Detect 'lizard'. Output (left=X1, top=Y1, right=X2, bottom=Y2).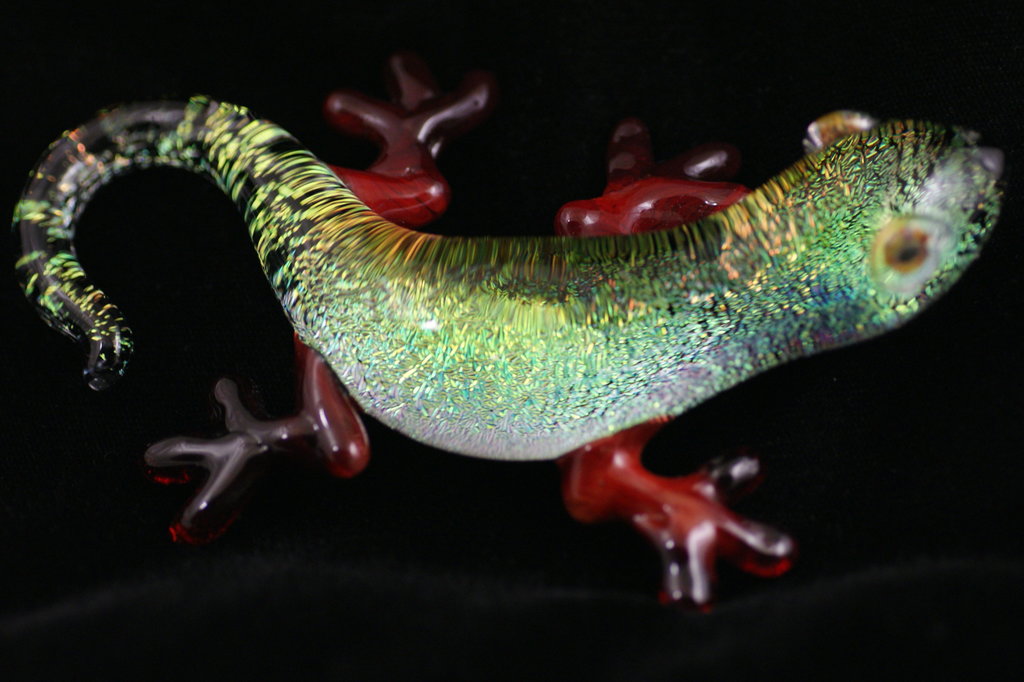
(left=58, top=76, right=958, bottom=589).
